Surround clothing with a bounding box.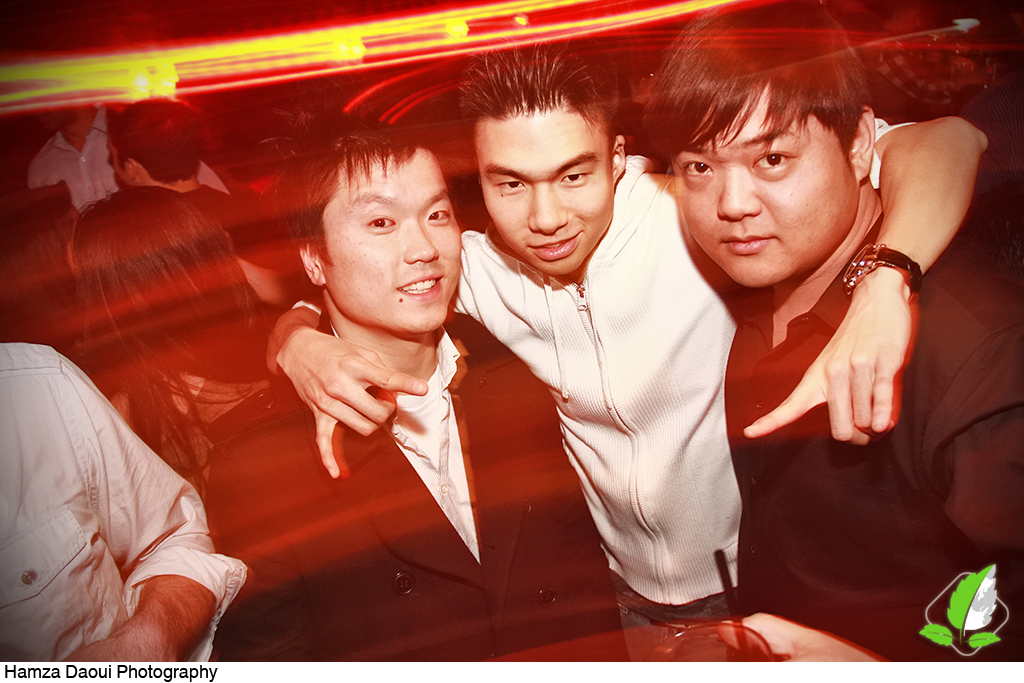
{"x1": 221, "y1": 302, "x2": 645, "y2": 649}.
